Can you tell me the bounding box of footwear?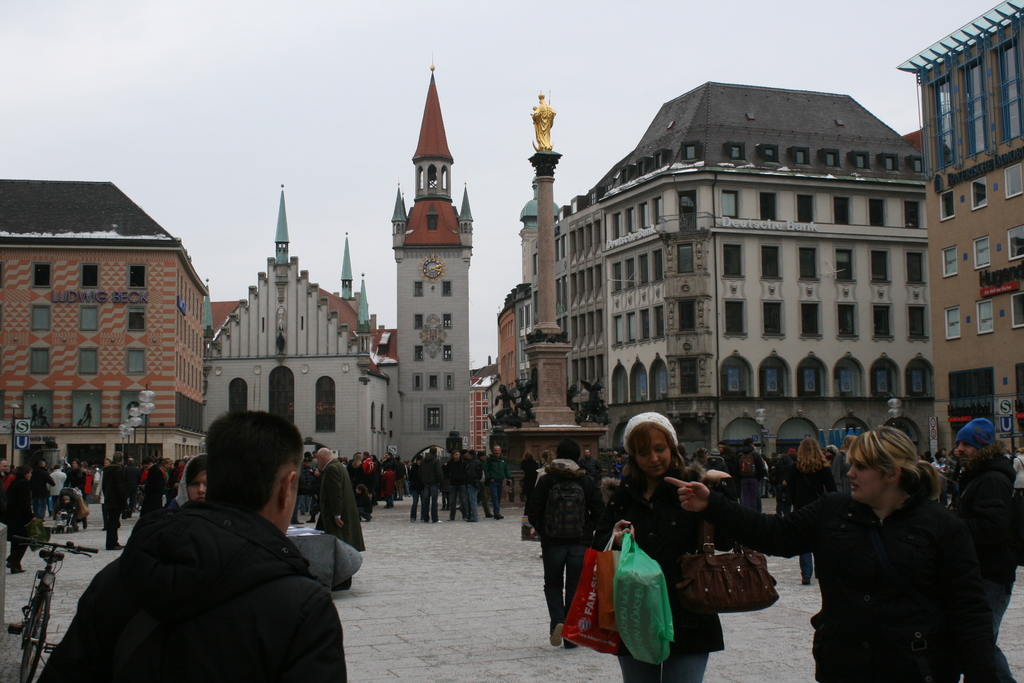
bbox=[82, 523, 91, 531].
